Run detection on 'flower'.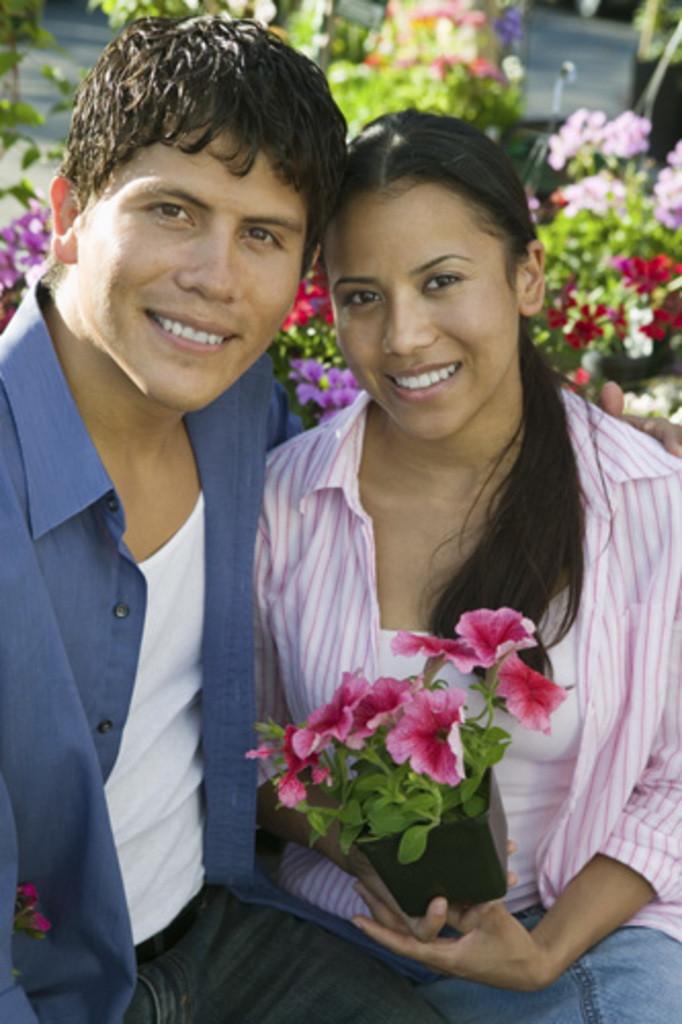
Result: 18, 883, 51, 946.
